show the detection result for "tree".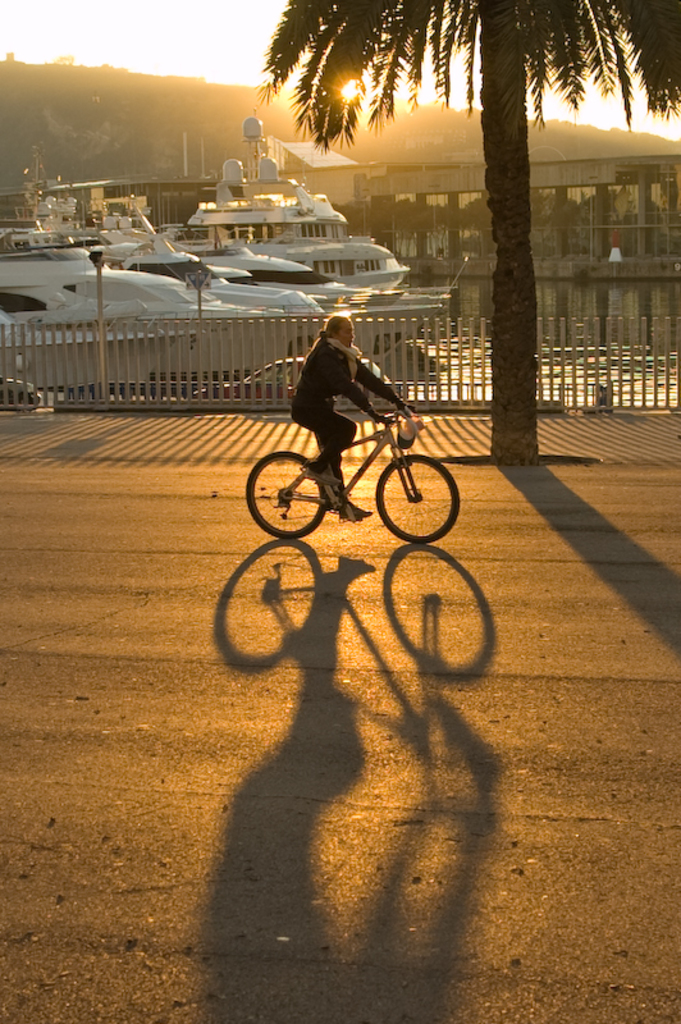
bbox(256, 0, 680, 466).
